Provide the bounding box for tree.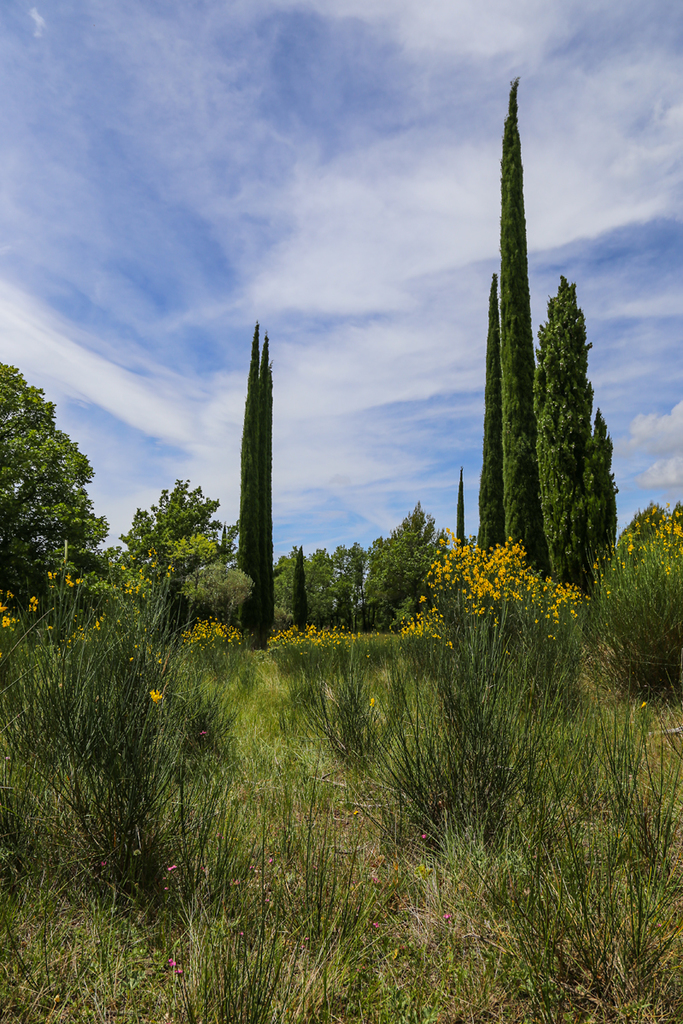
(191,557,267,617).
